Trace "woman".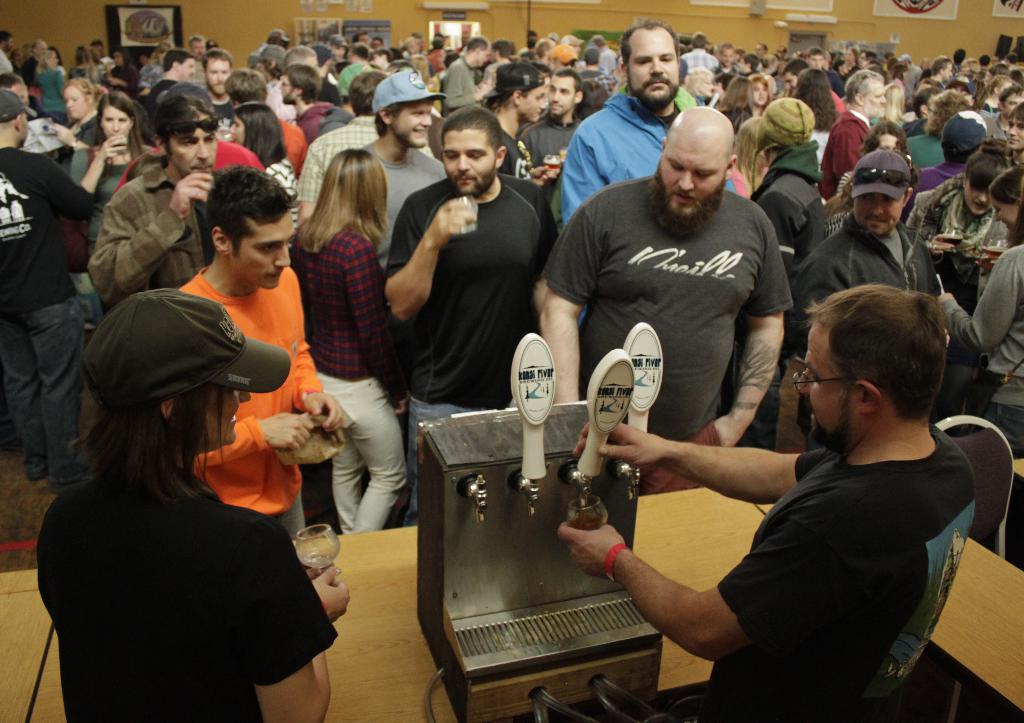
Traced to 296/140/406/544.
